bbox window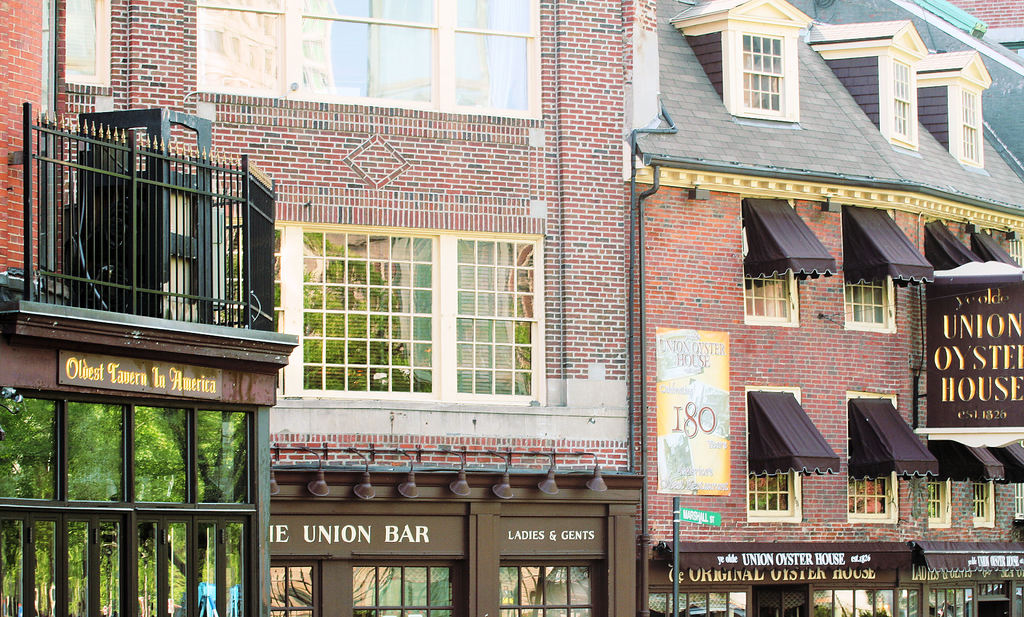
select_region(745, 388, 805, 519)
